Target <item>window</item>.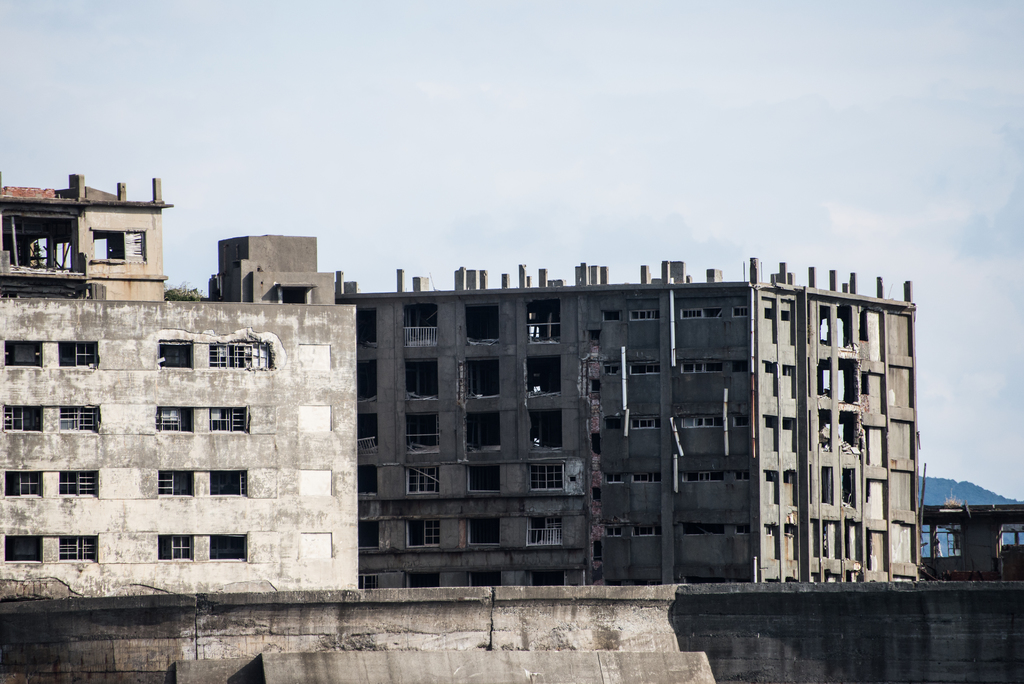
Target region: 404/357/439/402.
